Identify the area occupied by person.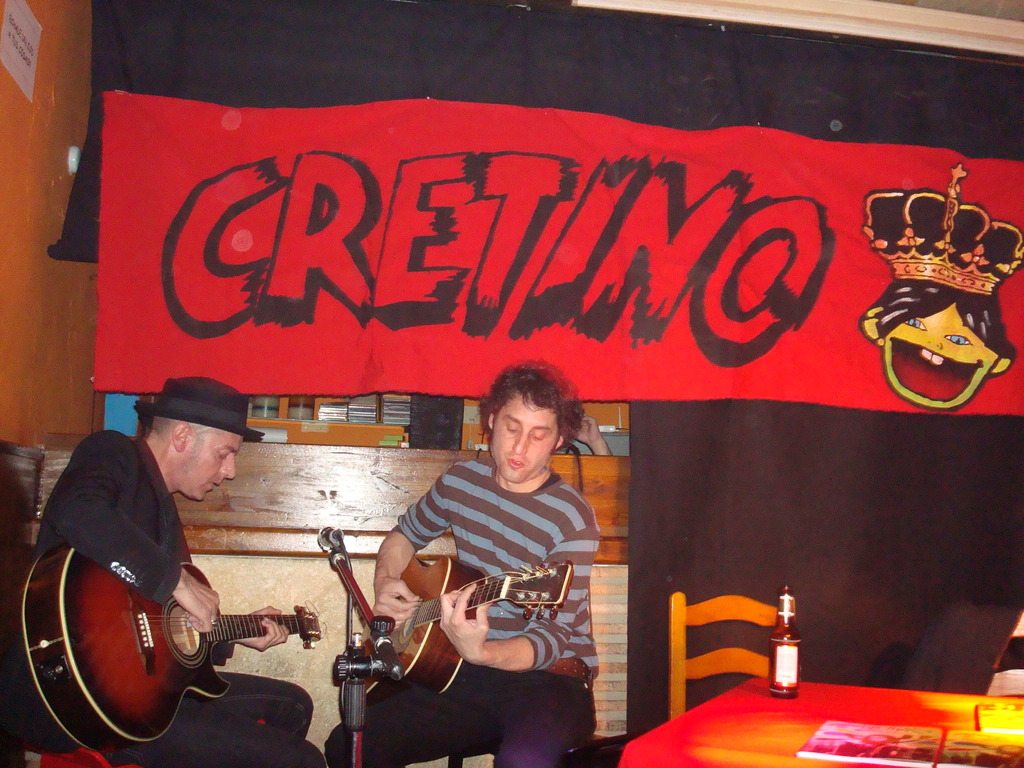
Area: [left=327, top=359, right=598, bottom=767].
